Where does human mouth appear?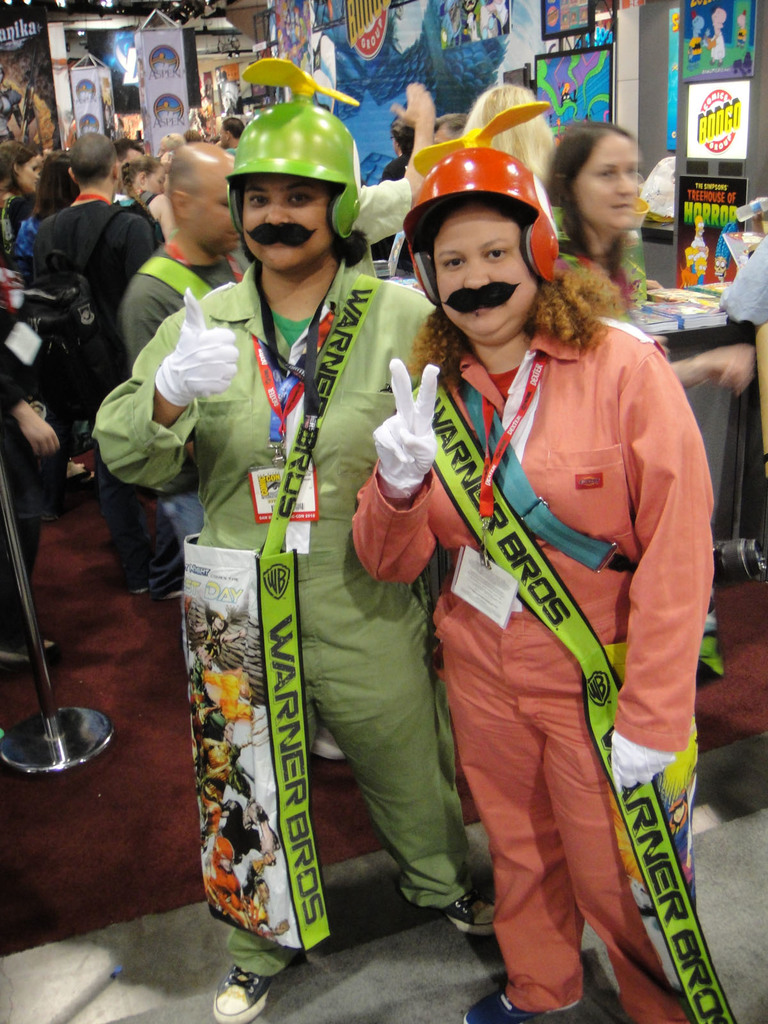
Appears at pyautogui.locateOnScreen(263, 230, 300, 252).
